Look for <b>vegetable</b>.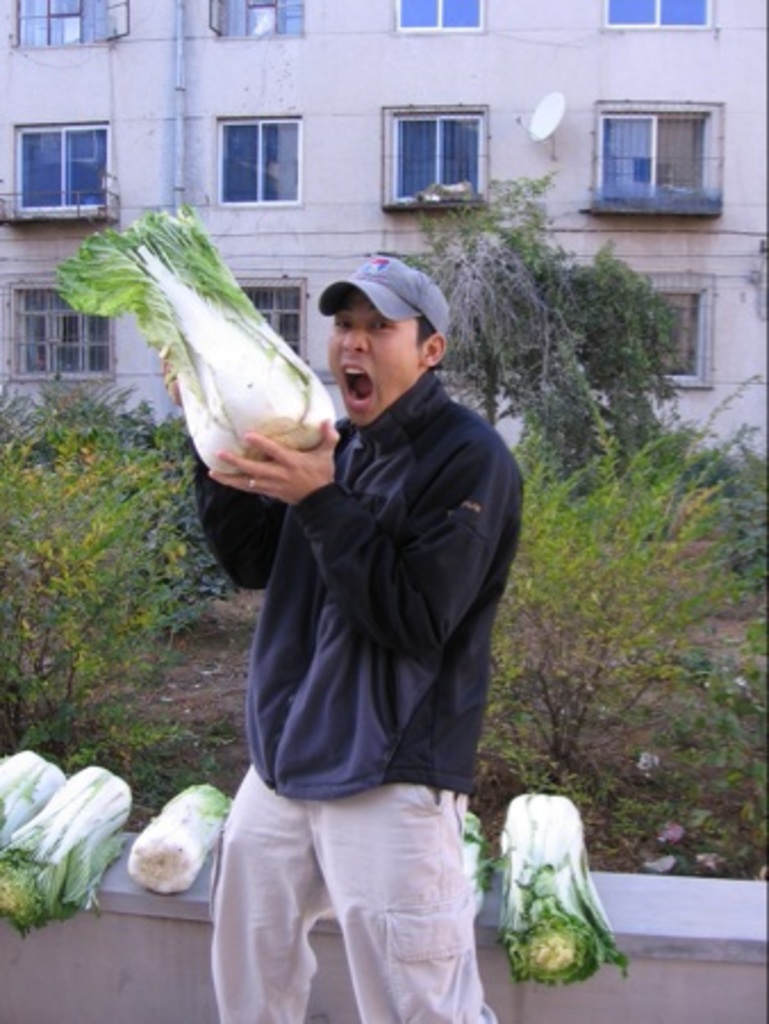
Found: [x1=130, y1=776, x2=239, y2=892].
